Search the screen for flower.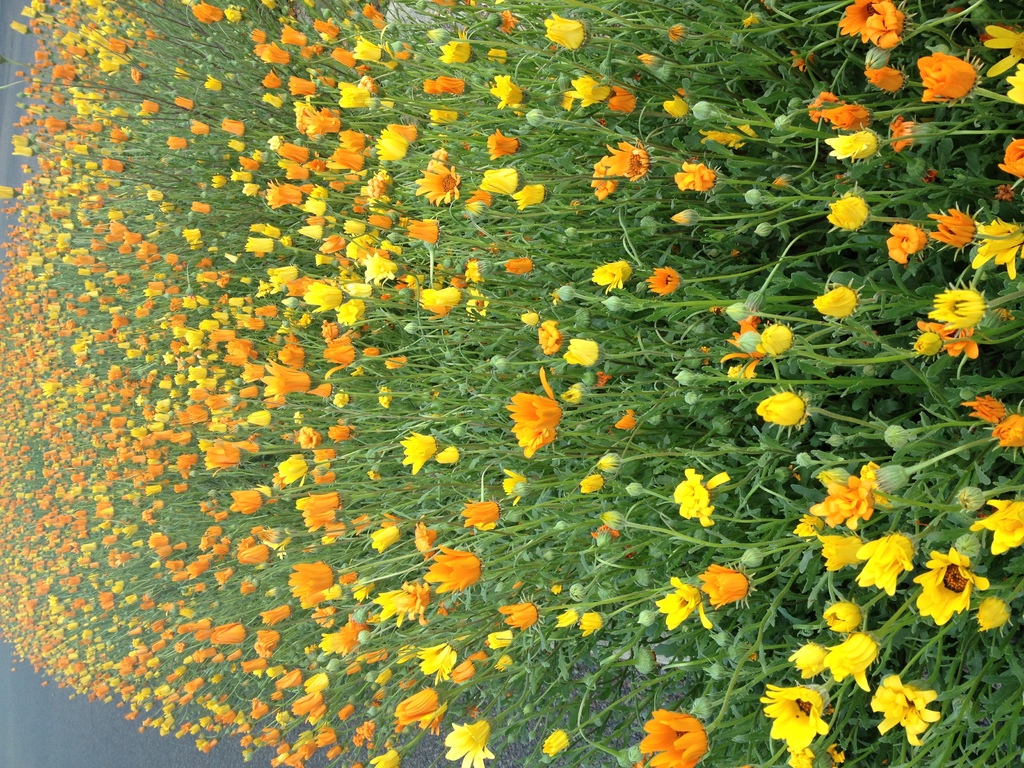
Found at 551:602:584:627.
